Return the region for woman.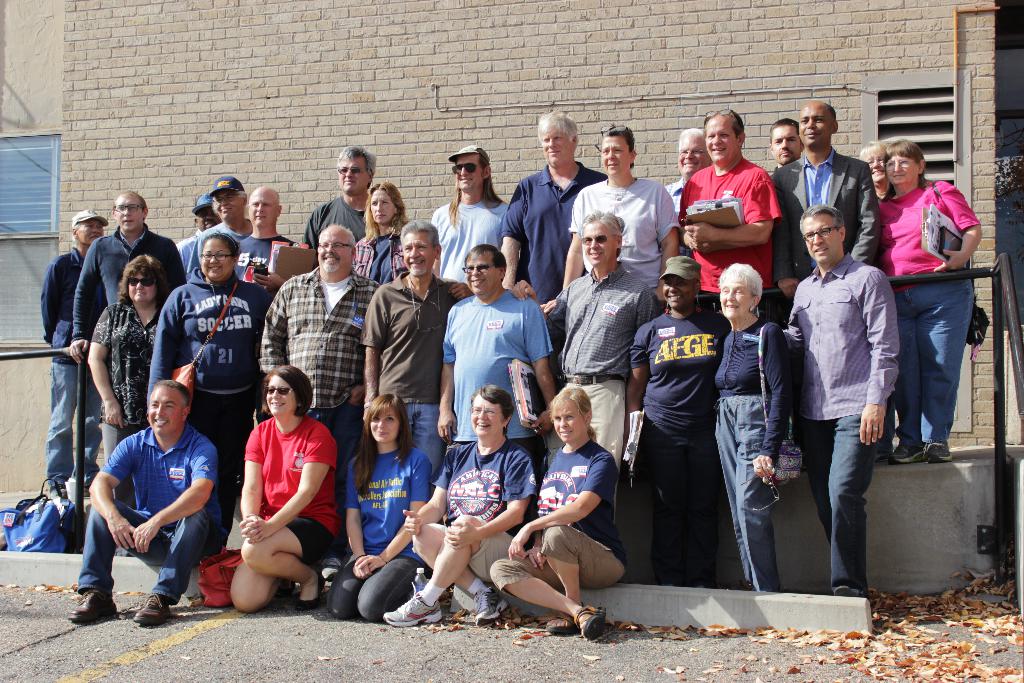
bbox=[380, 383, 538, 633].
